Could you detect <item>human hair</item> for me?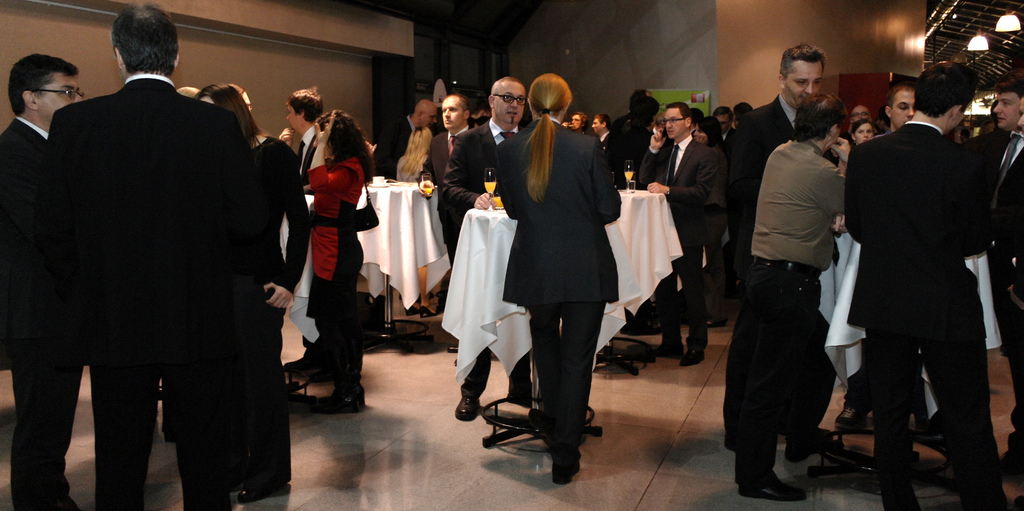
Detection result: 716, 107, 731, 113.
